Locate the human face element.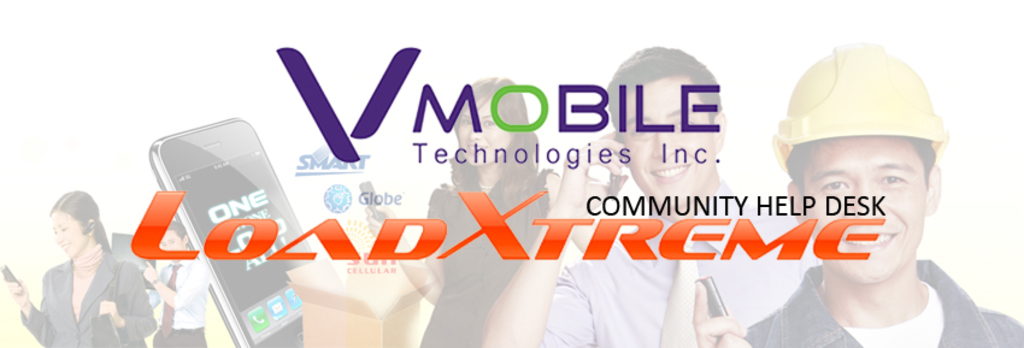
Element bbox: pyautogui.locateOnScreen(455, 98, 505, 157).
